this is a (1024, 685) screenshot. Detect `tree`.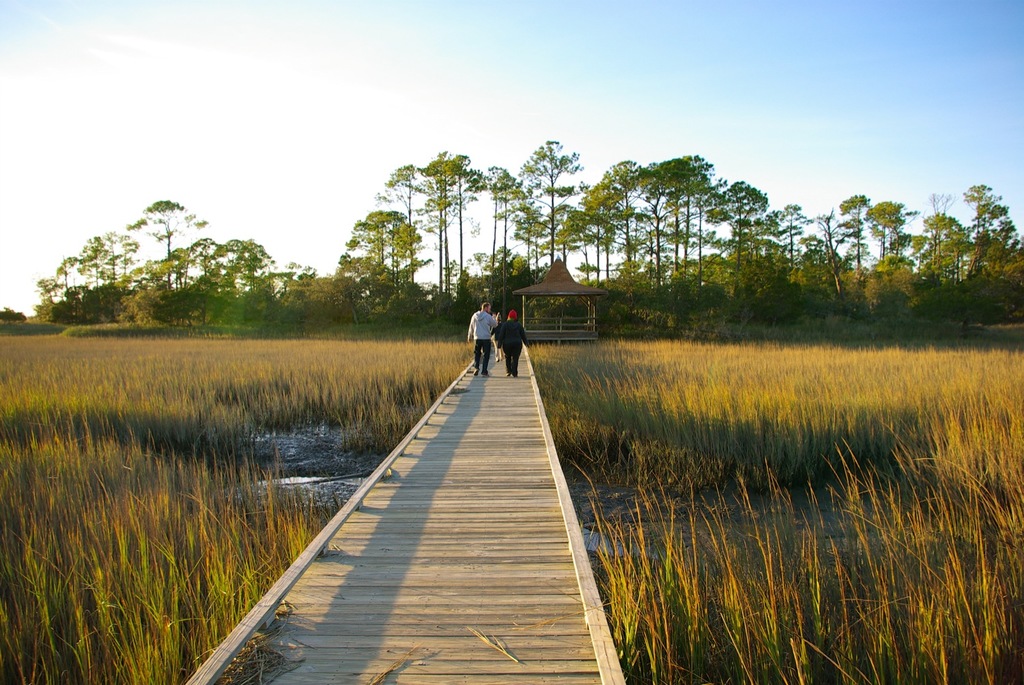
<bbox>707, 180, 773, 278</bbox>.
